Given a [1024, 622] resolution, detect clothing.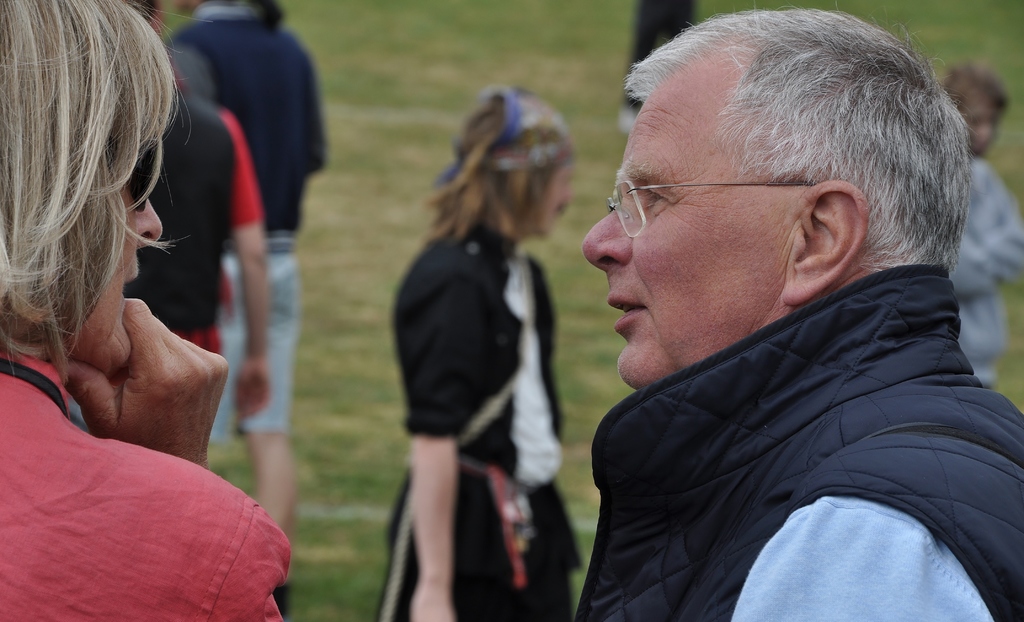
123:92:255:357.
